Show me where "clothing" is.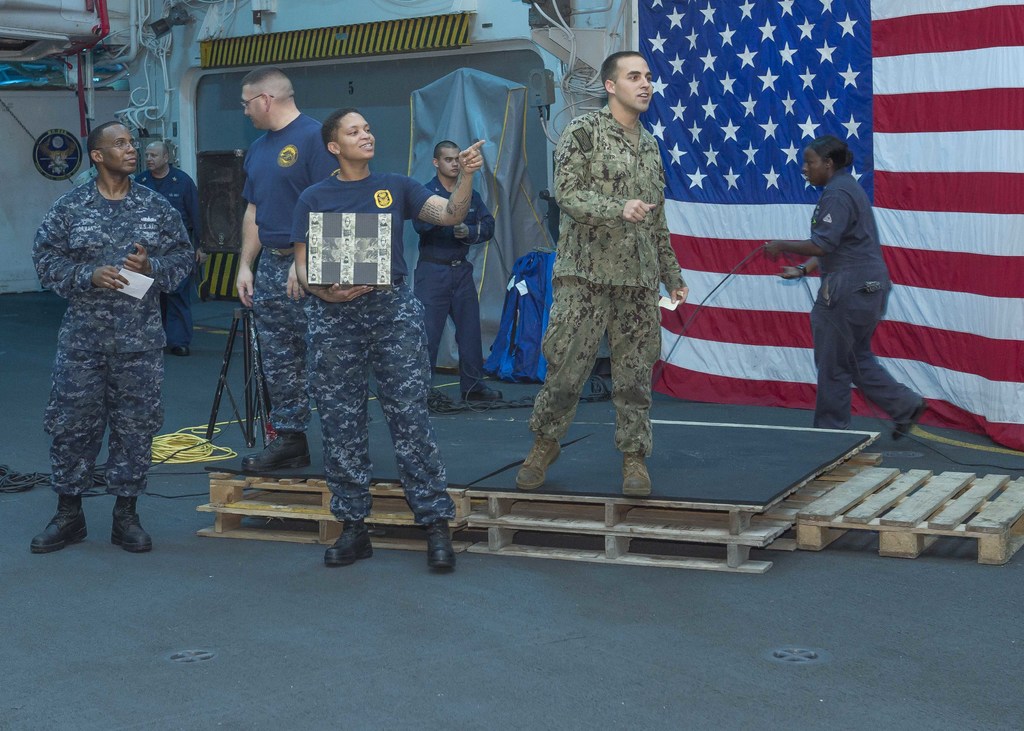
"clothing" is at crop(526, 97, 687, 460).
